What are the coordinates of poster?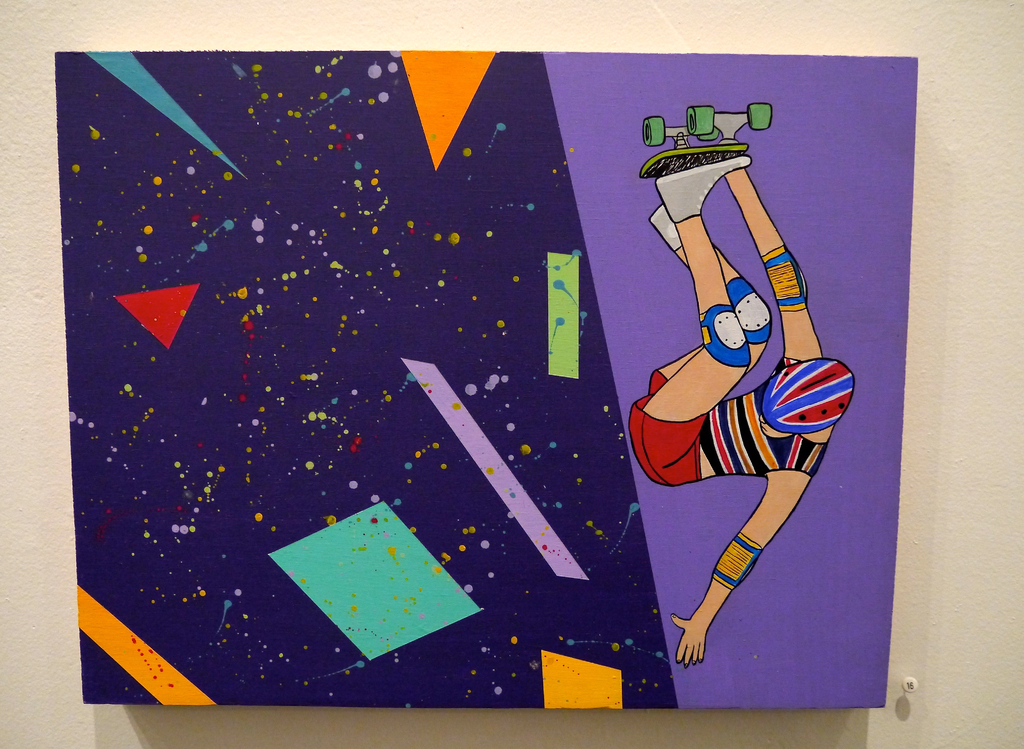
l=52, t=47, r=927, b=712.
